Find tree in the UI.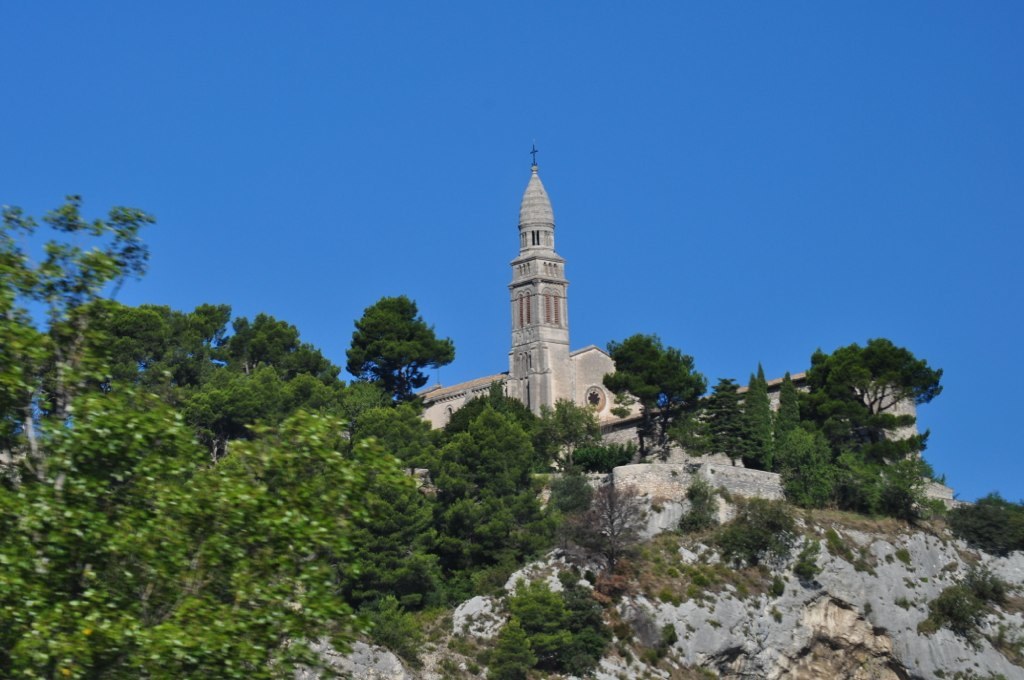
UI element at left=599, top=318, right=714, bottom=459.
